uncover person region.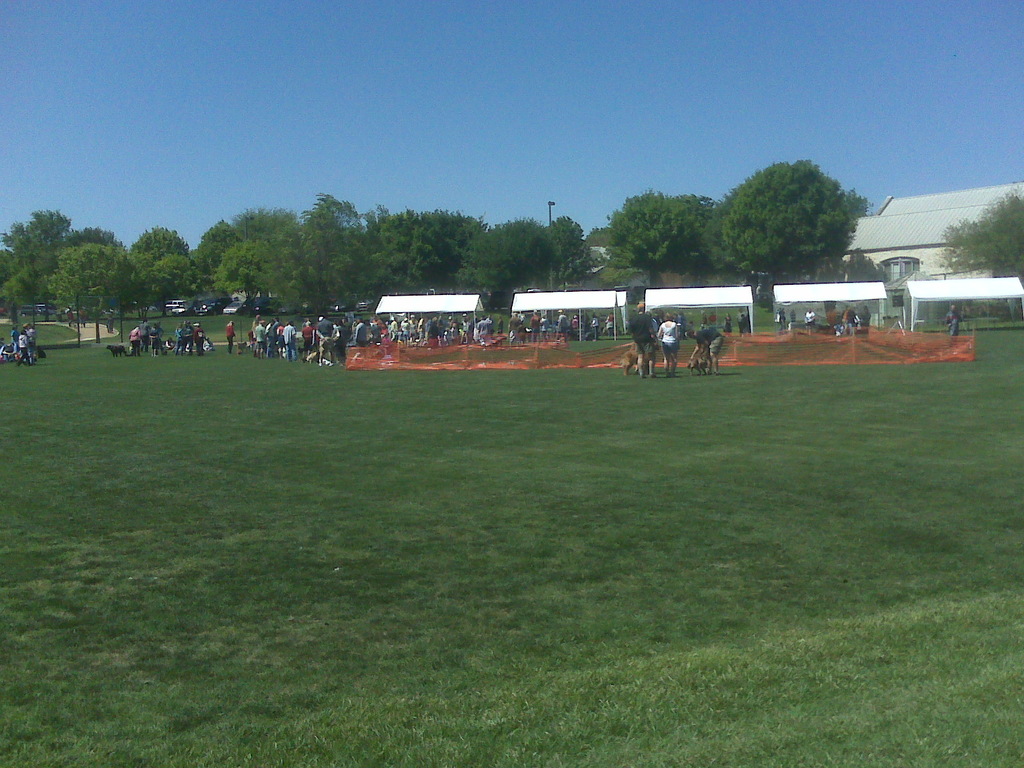
Uncovered: <box>500,313,501,330</box>.
